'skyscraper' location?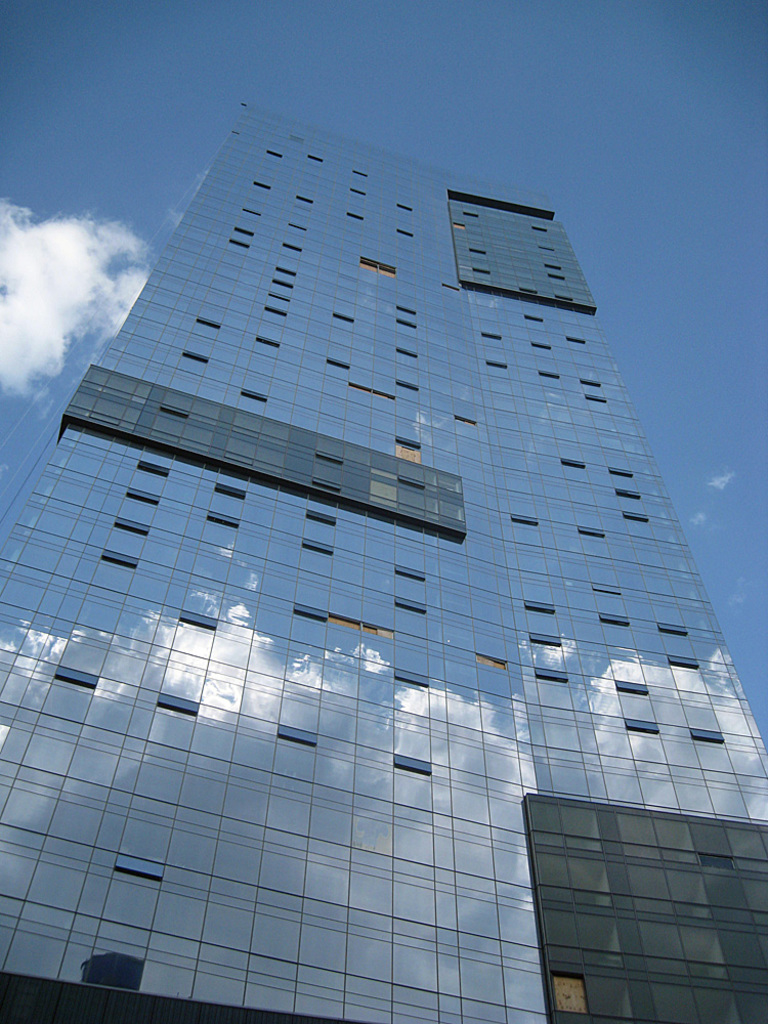
{"x1": 0, "y1": 83, "x2": 767, "y2": 998}
